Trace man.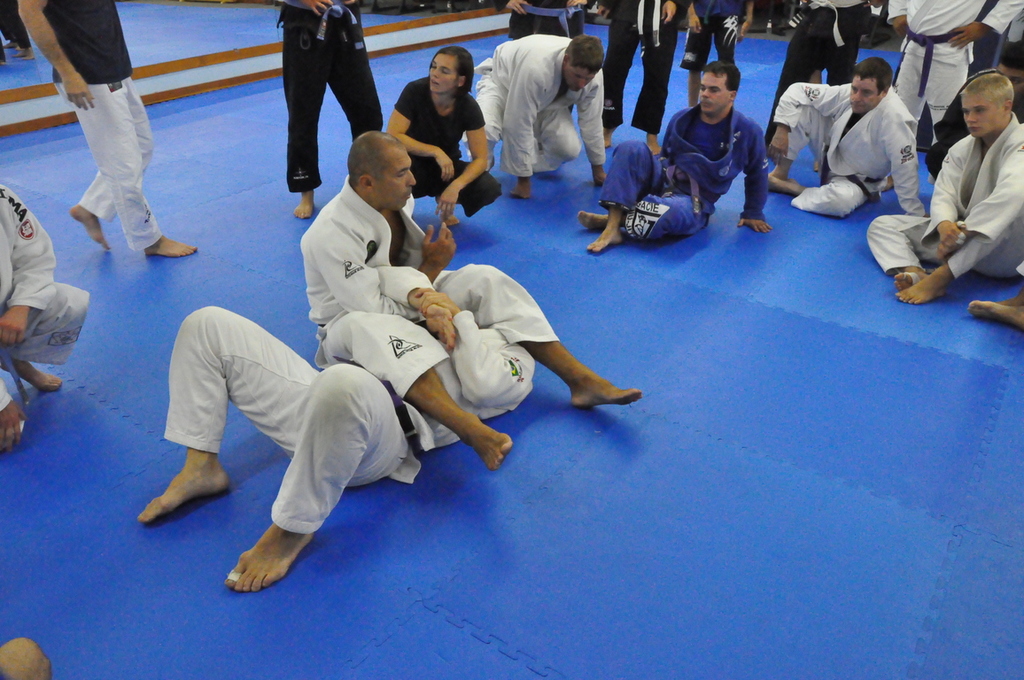
Traced to region(477, 23, 617, 188).
